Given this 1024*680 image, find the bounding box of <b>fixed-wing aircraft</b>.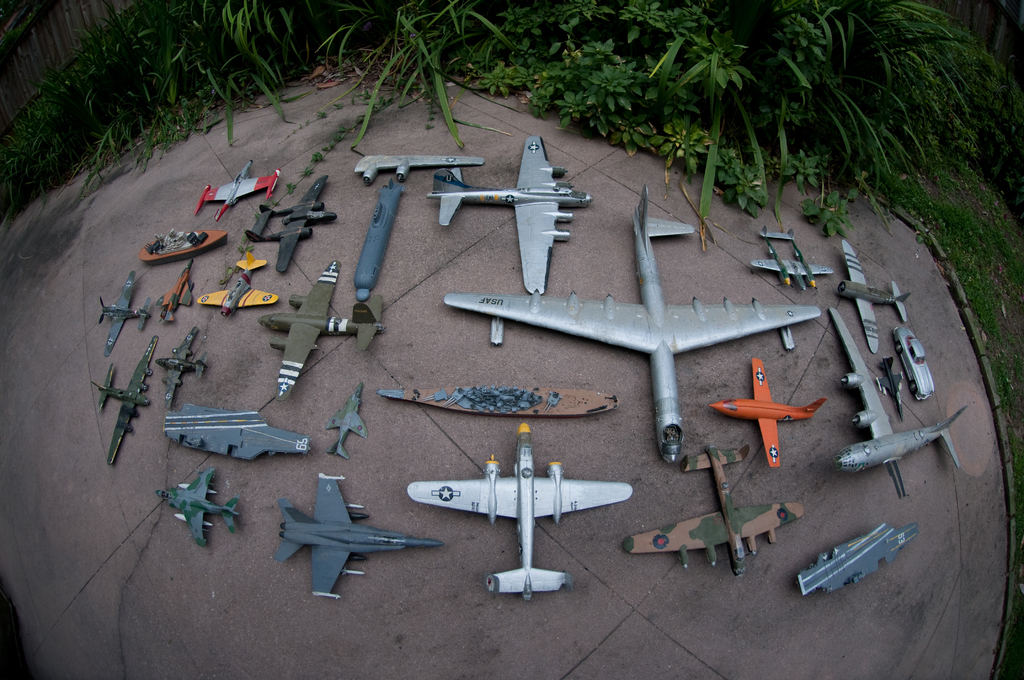
[left=189, top=250, right=282, bottom=316].
